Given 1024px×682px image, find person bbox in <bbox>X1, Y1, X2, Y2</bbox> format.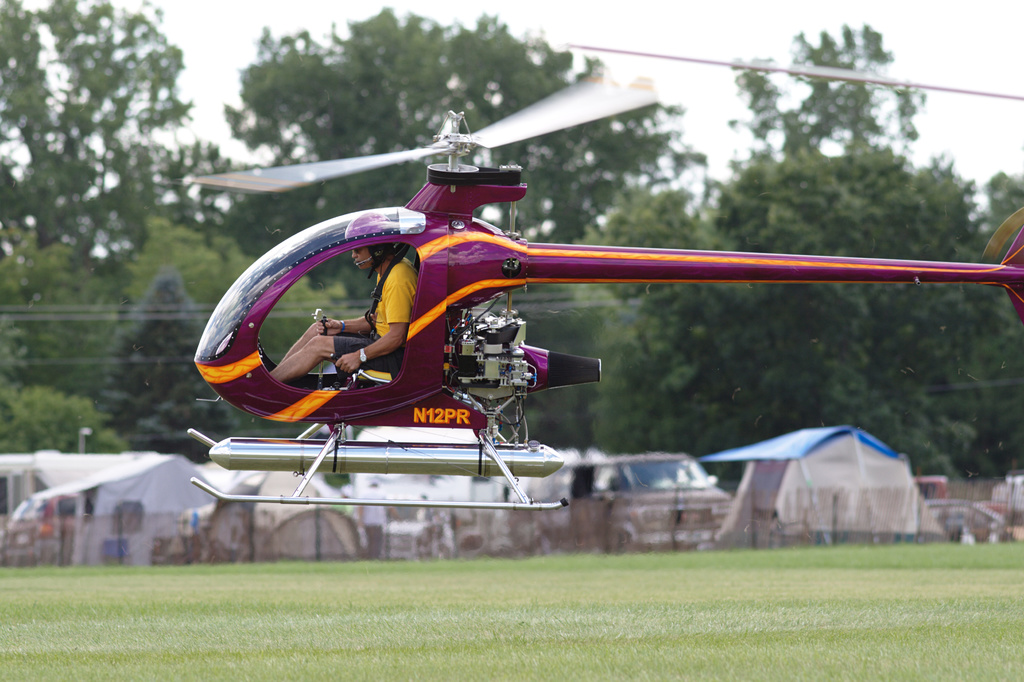
<bbox>268, 215, 422, 386</bbox>.
